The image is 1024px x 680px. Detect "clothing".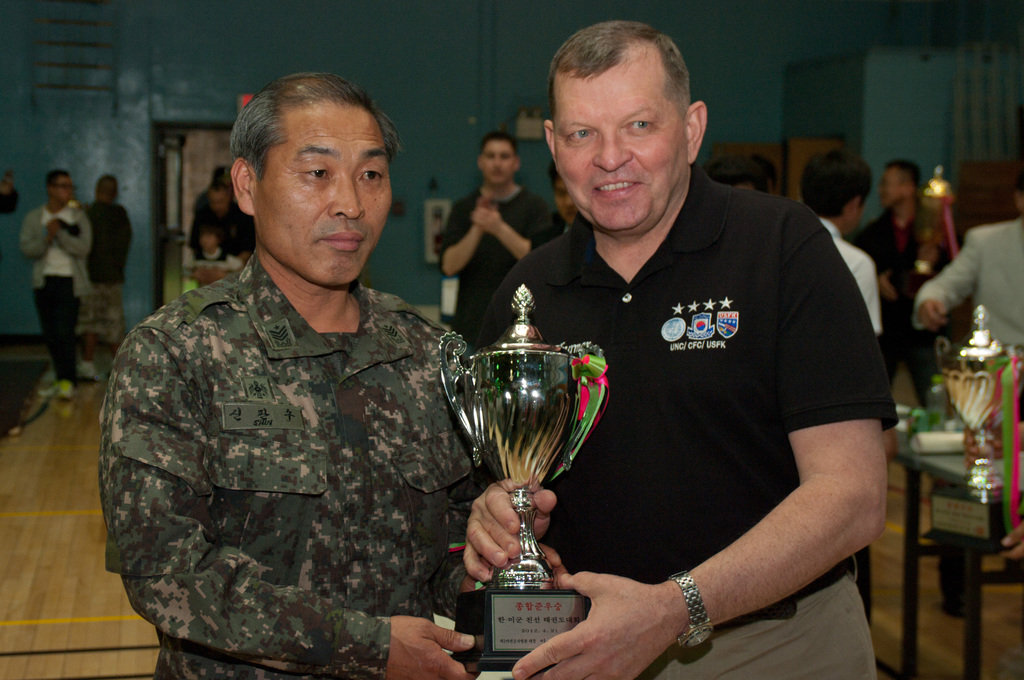
Detection: select_region(820, 216, 888, 337).
